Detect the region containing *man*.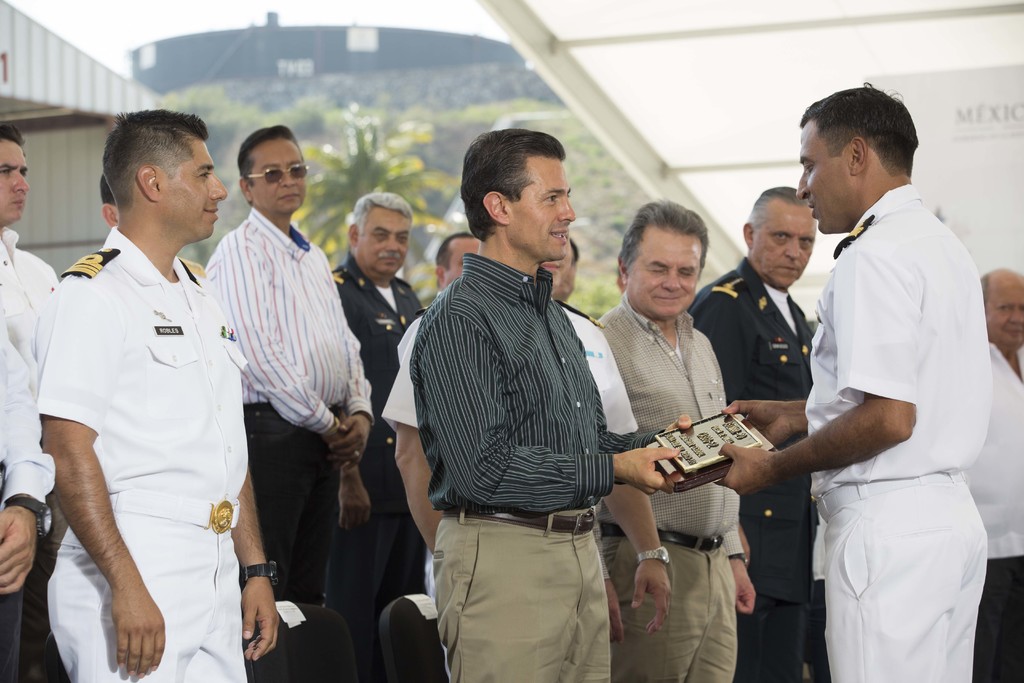
crop(205, 122, 374, 607).
